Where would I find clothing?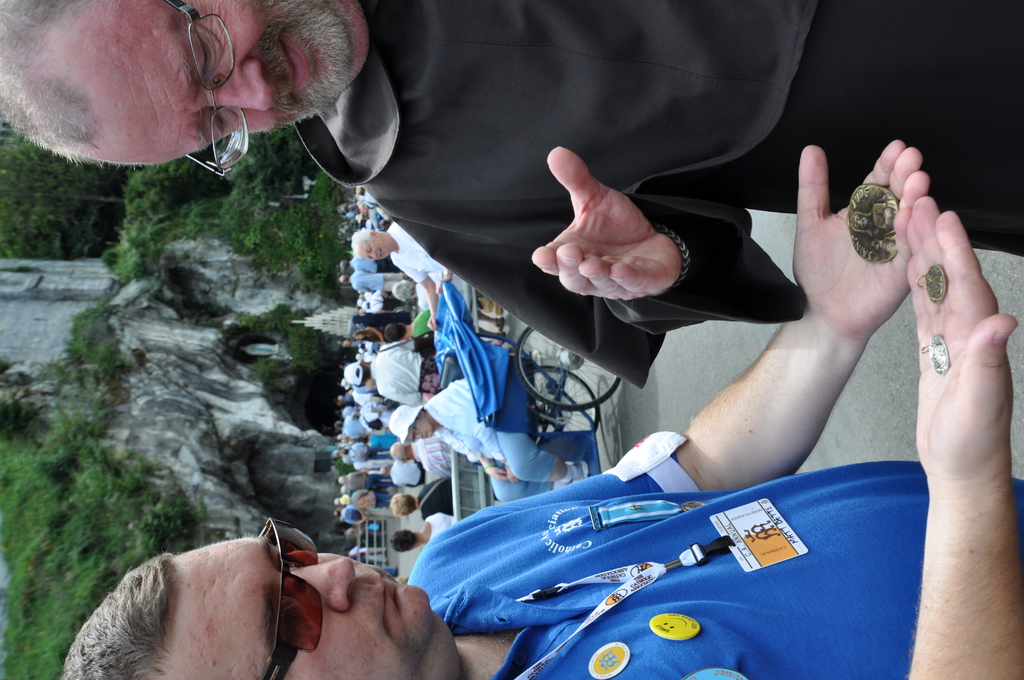
At 390:219:451:280.
